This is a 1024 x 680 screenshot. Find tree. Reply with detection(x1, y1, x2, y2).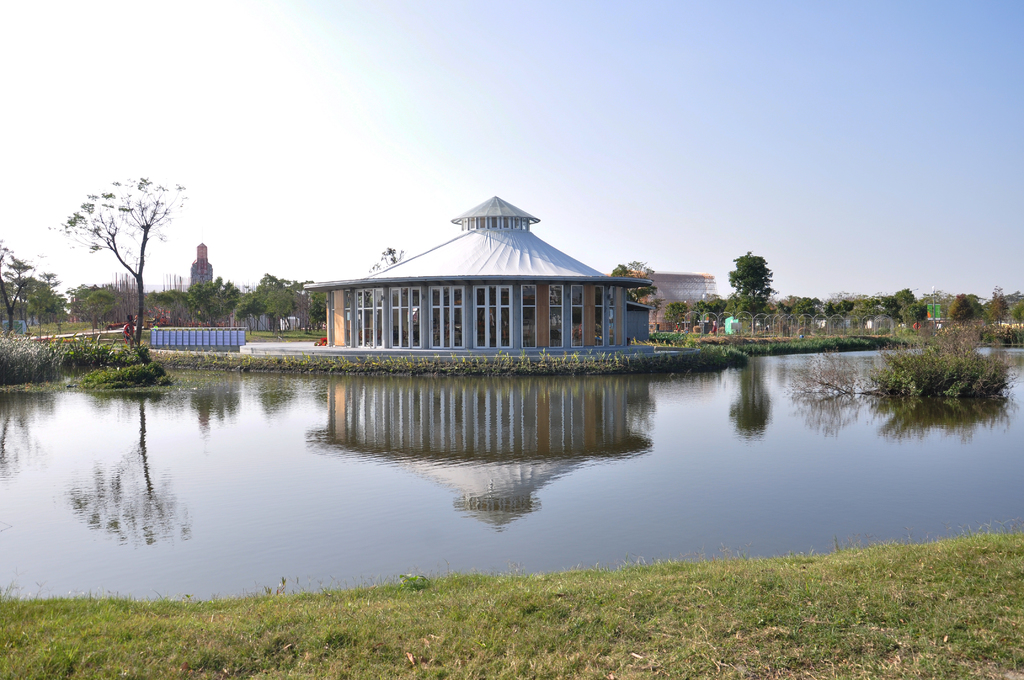
detection(664, 302, 687, 336).
